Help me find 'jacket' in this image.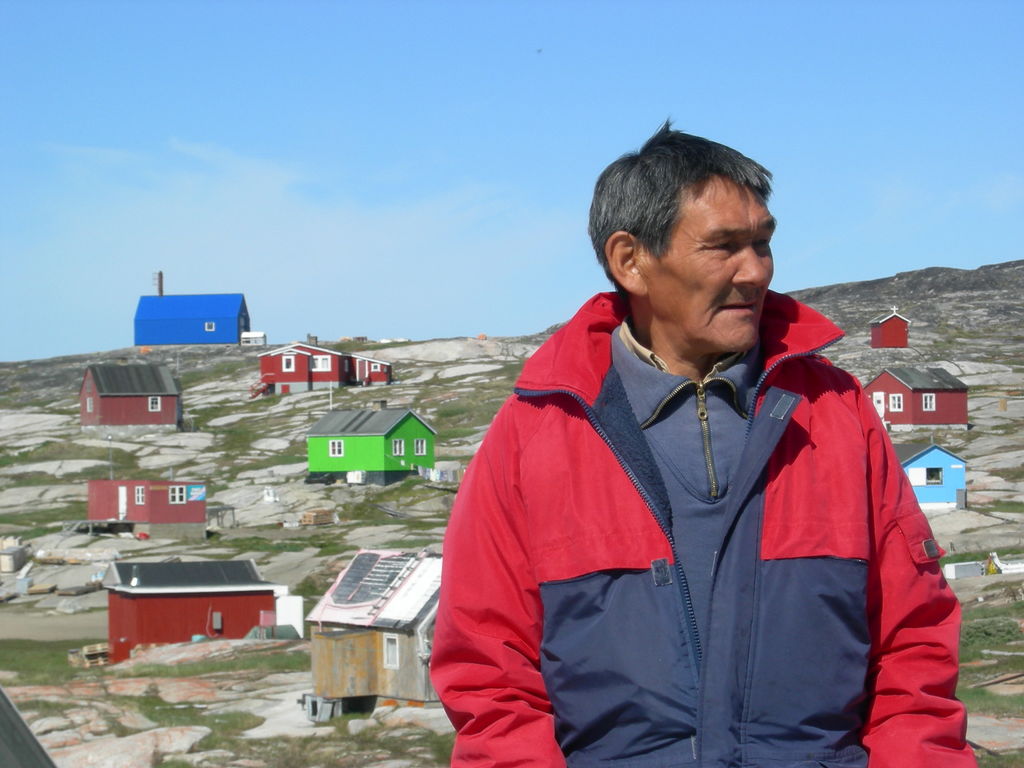
Found it: bbox(391, 288, 849, 754).
